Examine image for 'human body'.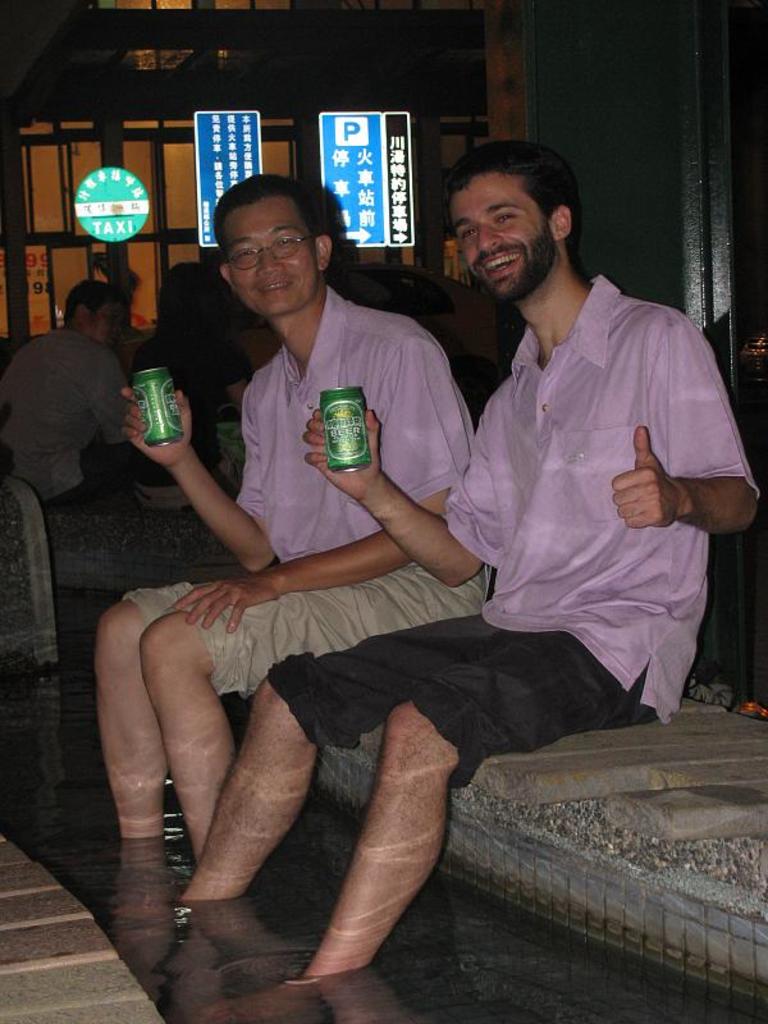
Examination result: (x1=129, y1=266, x2=257, y2=508).
